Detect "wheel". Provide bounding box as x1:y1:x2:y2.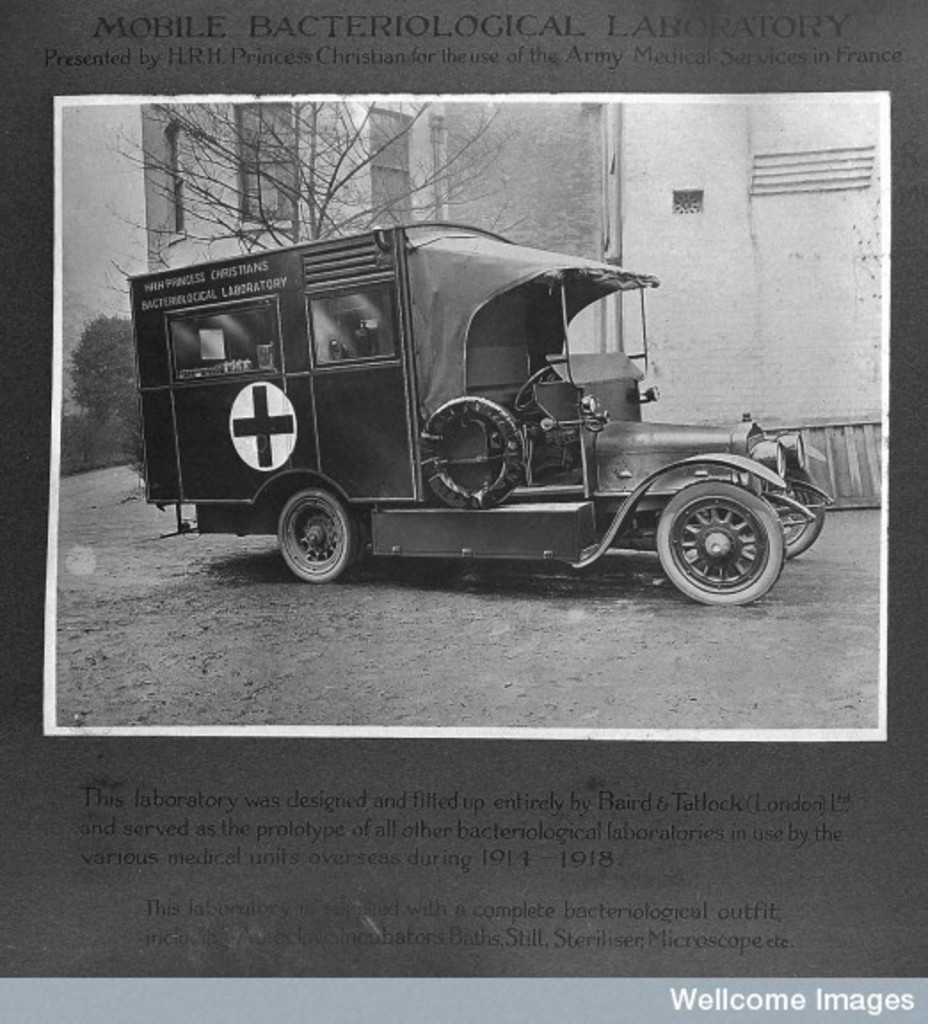
626:466:805:585.
